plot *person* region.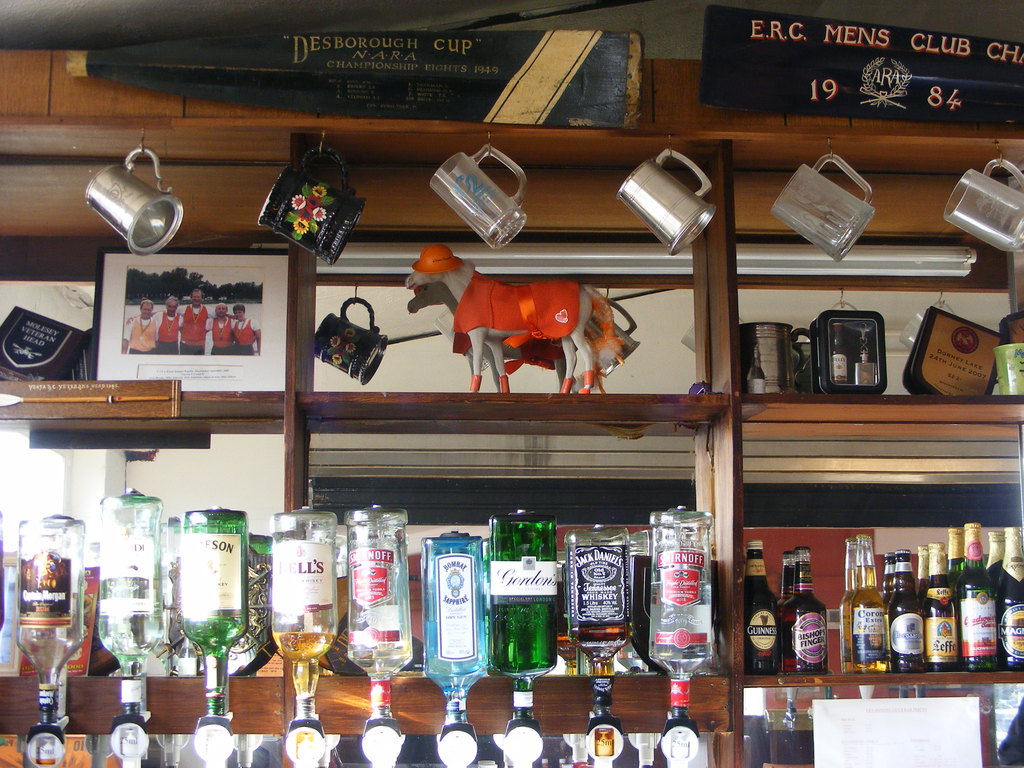
Plotted at <bbox>184, 285, 212, 353</bbox>.
